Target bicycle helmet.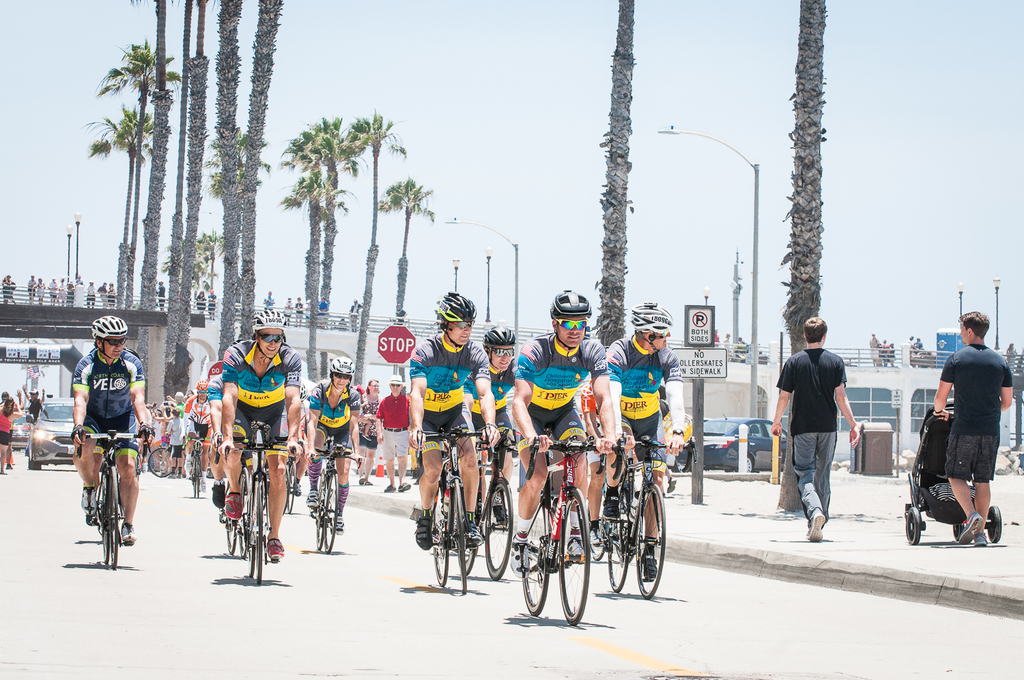
Target region: locate(328, 354, 349, 380).
